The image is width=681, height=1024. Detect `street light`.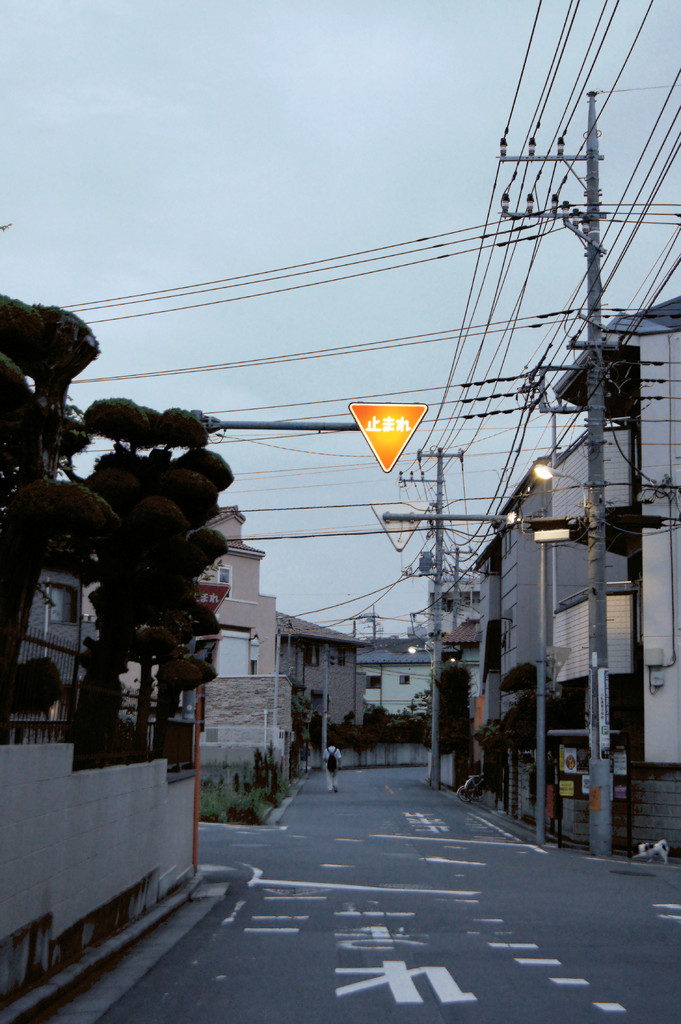
Detection: (left=534, top=460, right=598, bottom=842).
